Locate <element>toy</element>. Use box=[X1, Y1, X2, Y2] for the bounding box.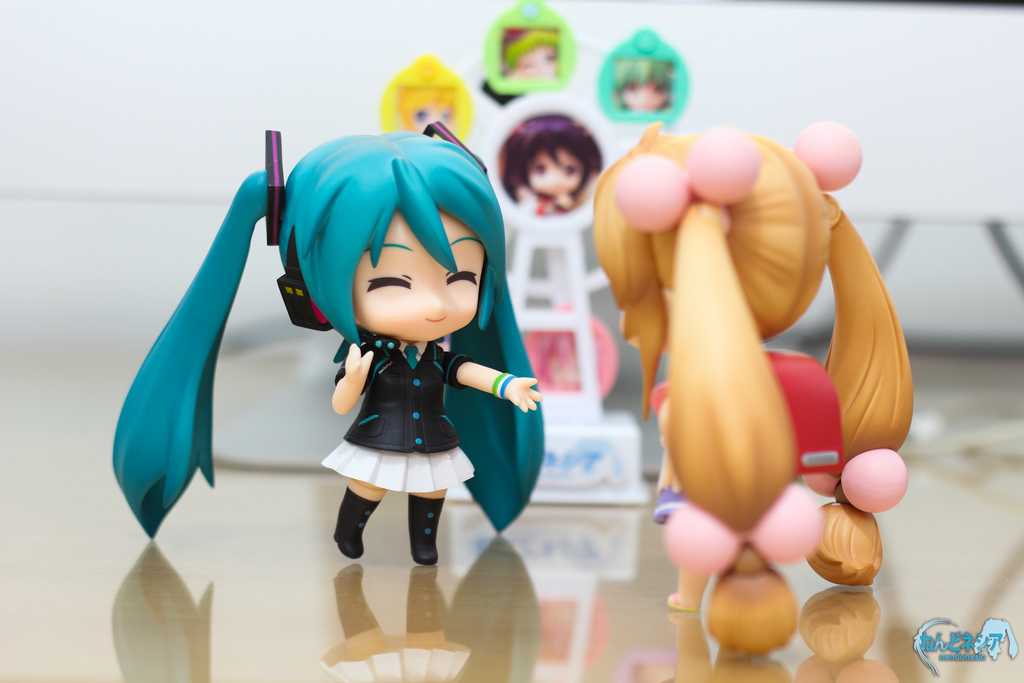
box=[488, 0, 577, 94].
